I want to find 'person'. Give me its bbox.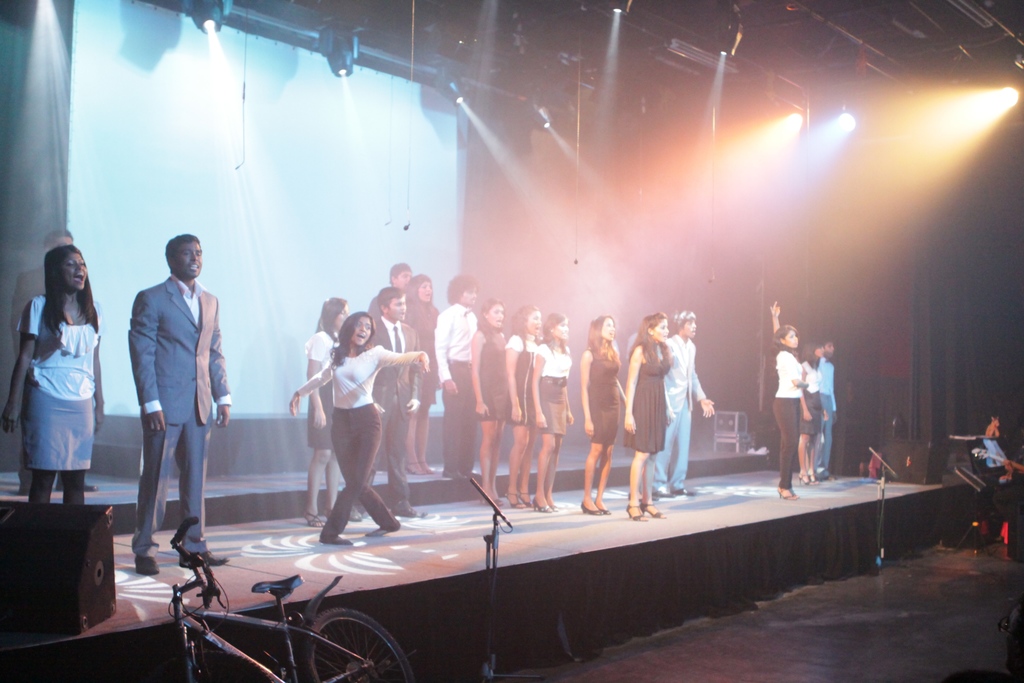
369,261,413,314.
